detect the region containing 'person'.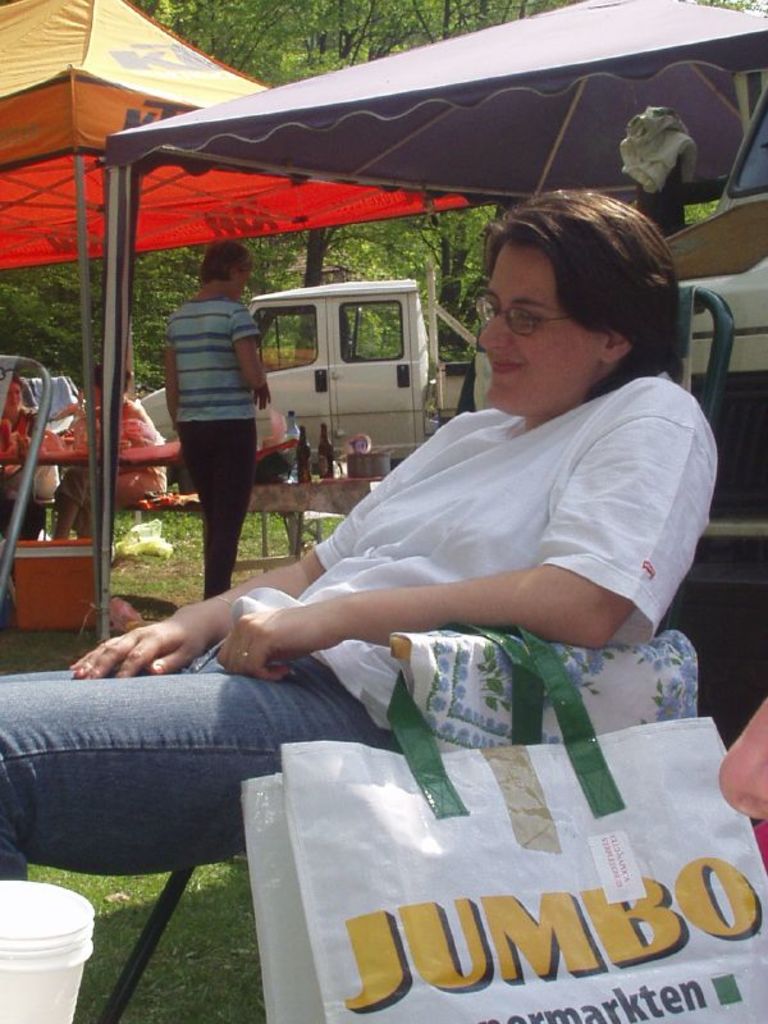
pyautogui.locateOnScreen(160, 215, 276, 596).
